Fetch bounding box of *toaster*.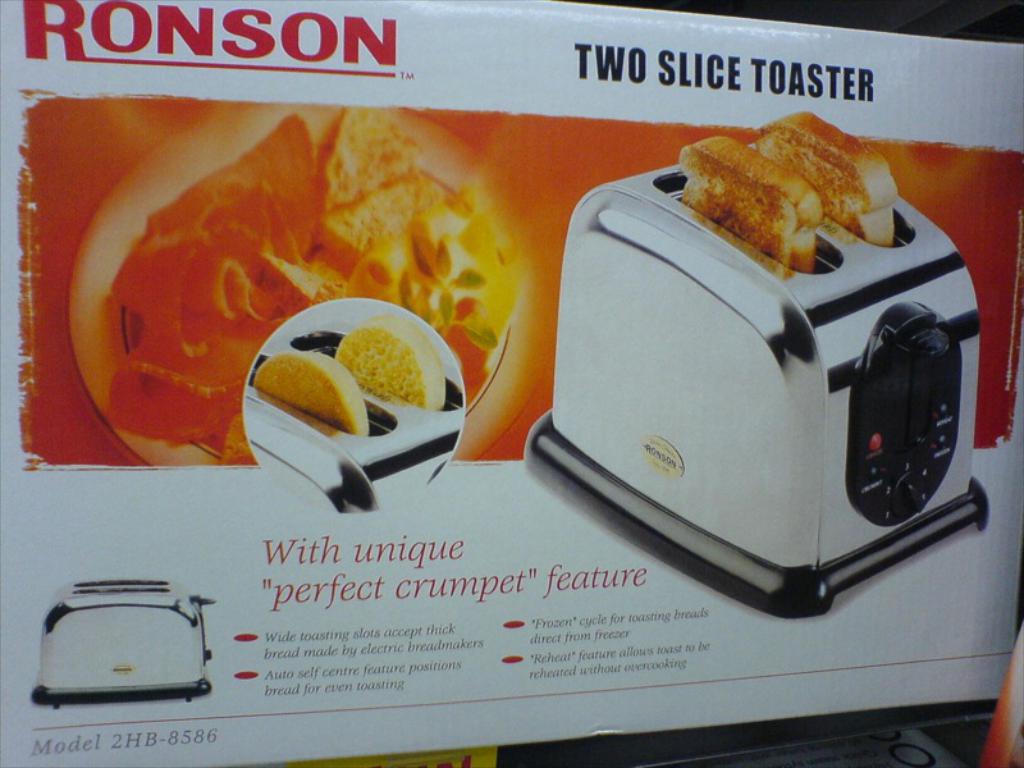
Bbox: x1=243, y1=324, x2=467, y2=513.
